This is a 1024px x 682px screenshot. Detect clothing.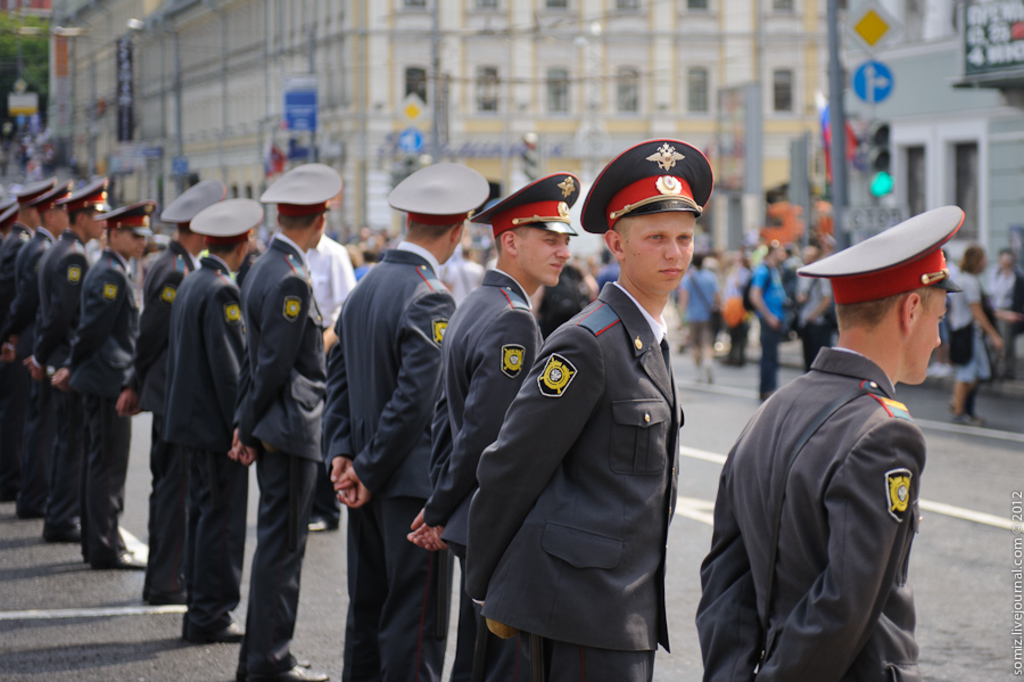
428, 247, 525, 681.
